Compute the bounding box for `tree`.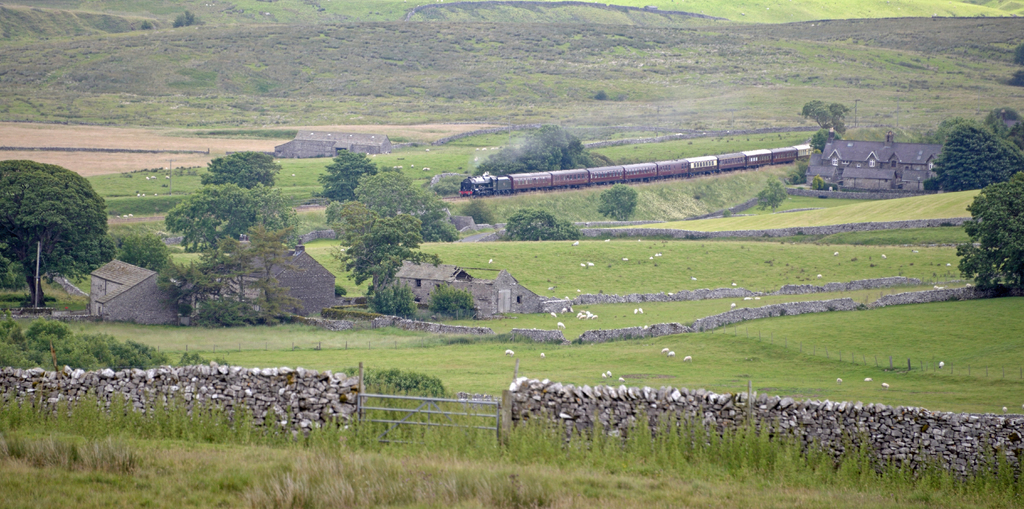
x1=961, y1=182, x2=1023, y2=296.
